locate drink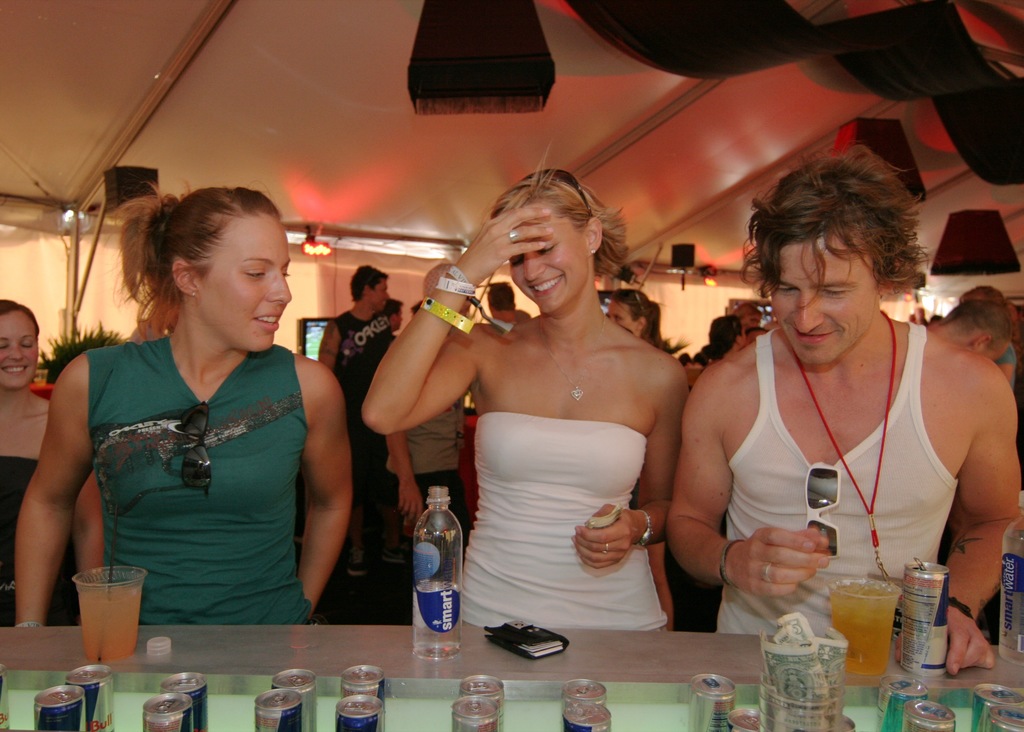
(77, 585, 138, 664)
